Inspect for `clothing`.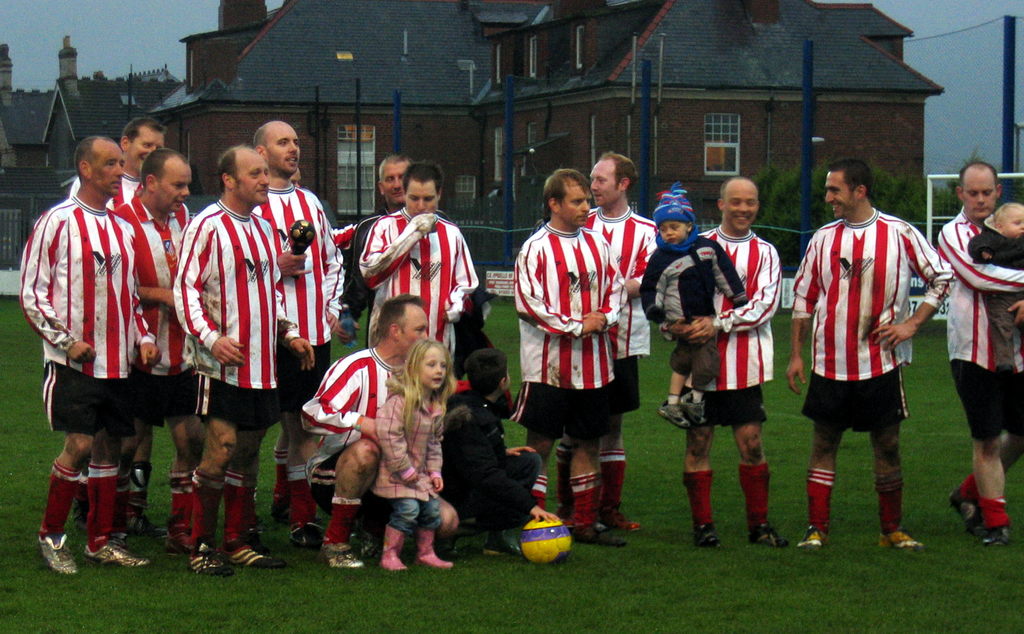
Inspection: BBox(790, 213, 961, 433).
